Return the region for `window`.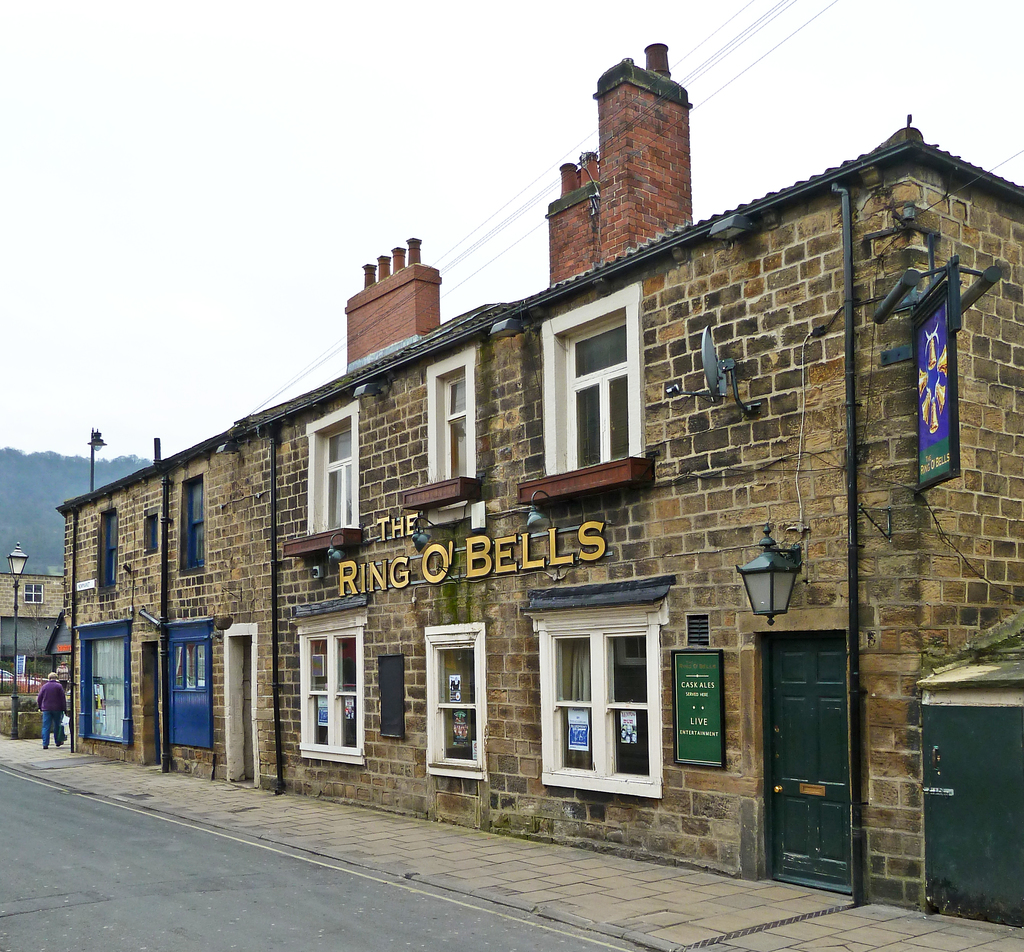
x1=403 y1=344 x2=488 y2=515.
